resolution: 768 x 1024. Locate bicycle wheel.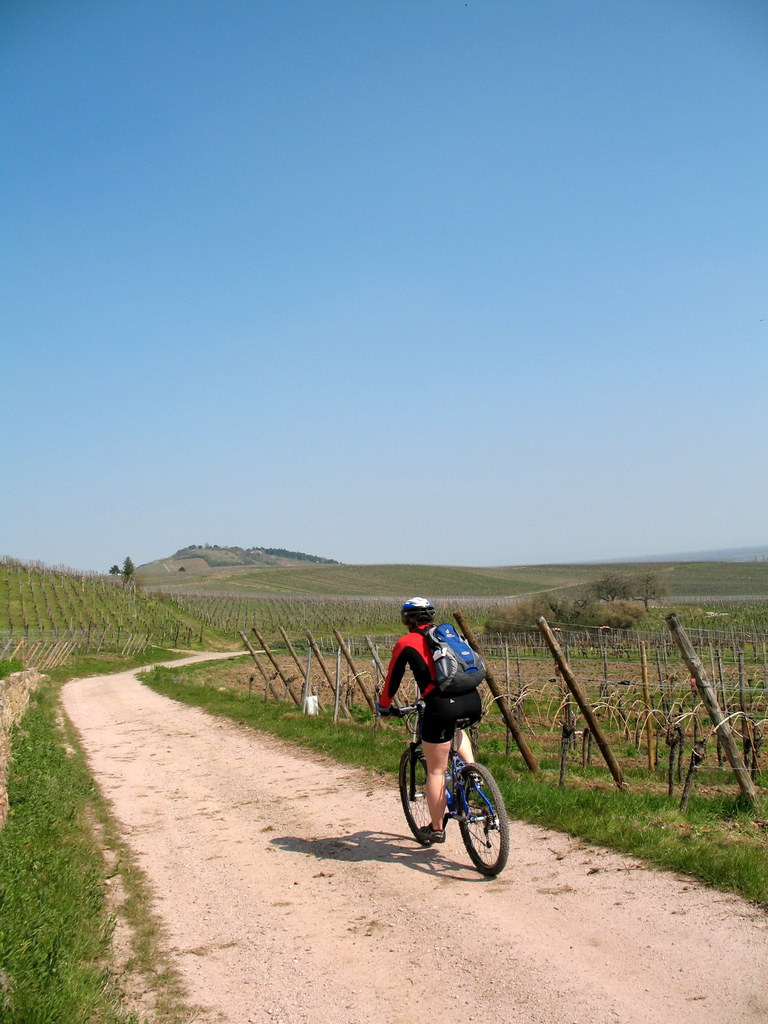
l=449, t=755, r=515, b=883.
